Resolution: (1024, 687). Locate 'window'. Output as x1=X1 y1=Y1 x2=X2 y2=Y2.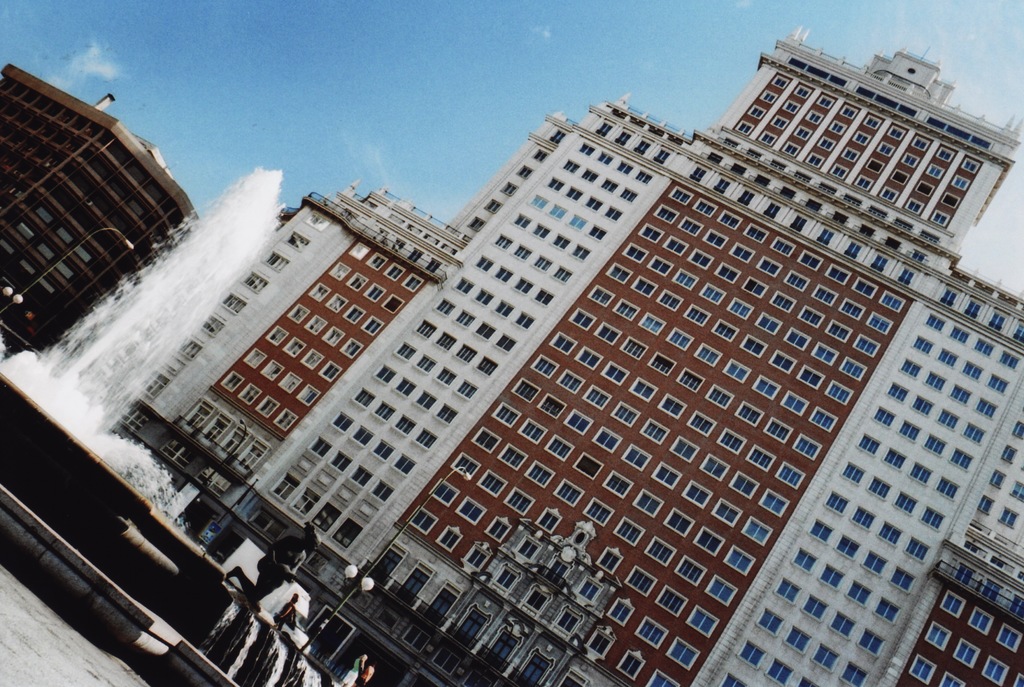
x1=262 y1=252 x2=289 y2=271.
